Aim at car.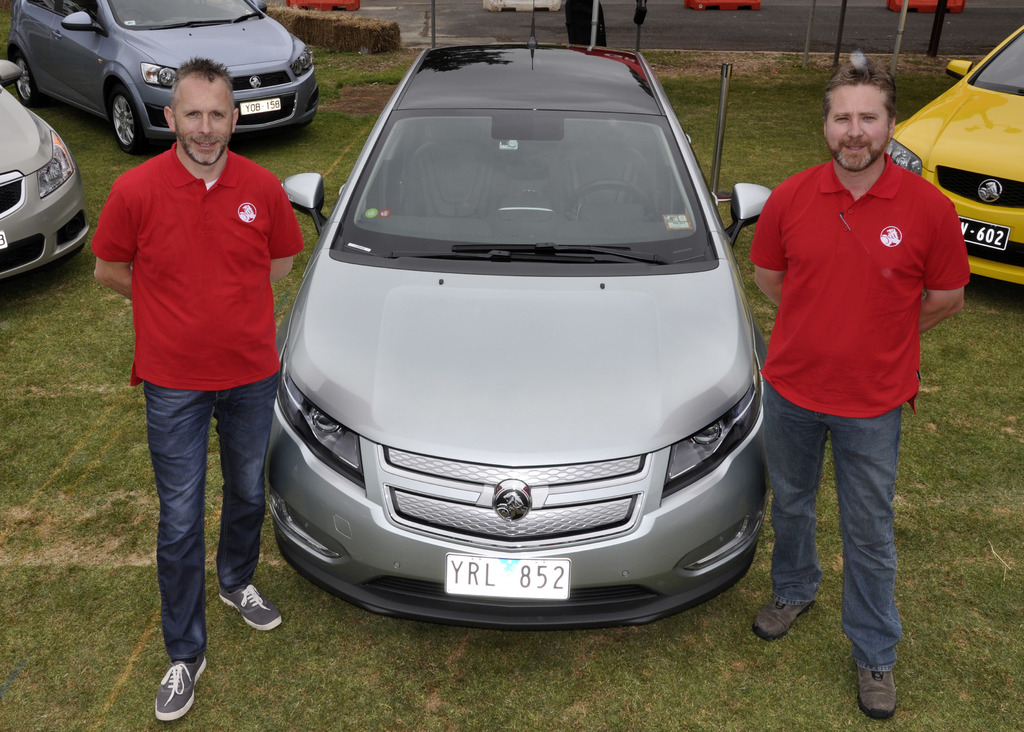
Aimed at x1=251 y1=47 x2=765 y2=642.
